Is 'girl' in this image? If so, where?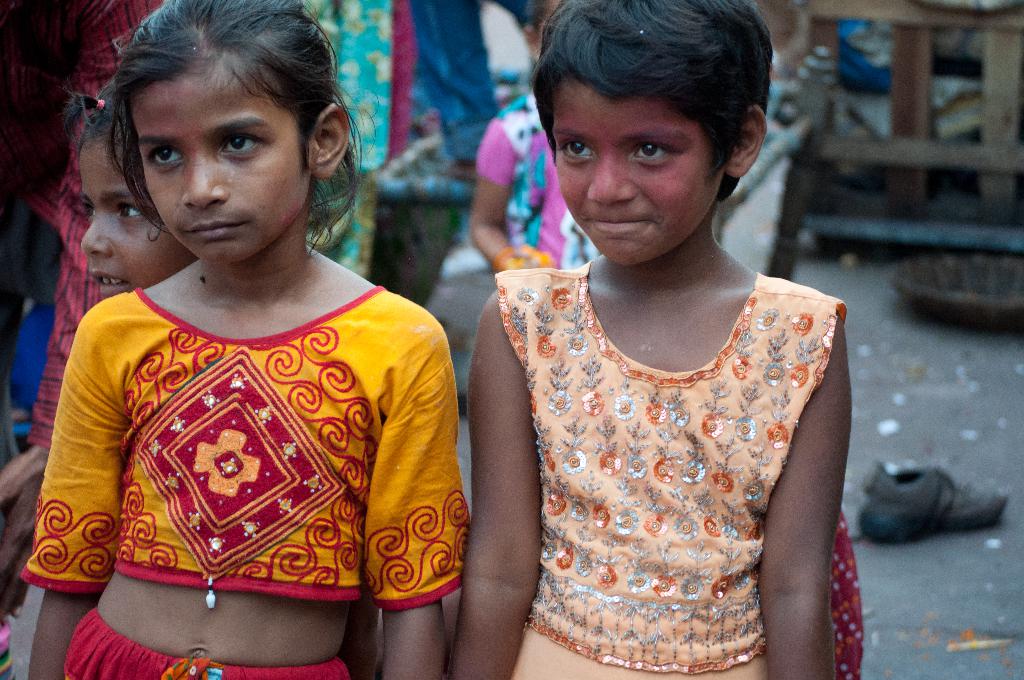
Yes, at select_region(446, 0, 852, 679).
